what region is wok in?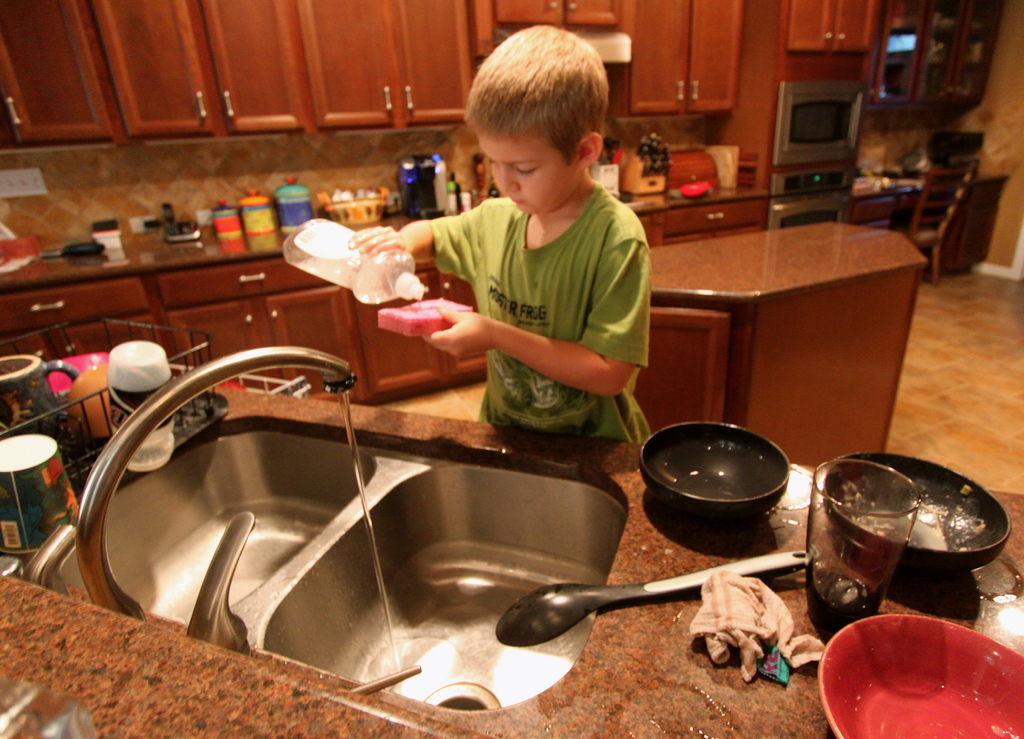
812:437:1018:586.
